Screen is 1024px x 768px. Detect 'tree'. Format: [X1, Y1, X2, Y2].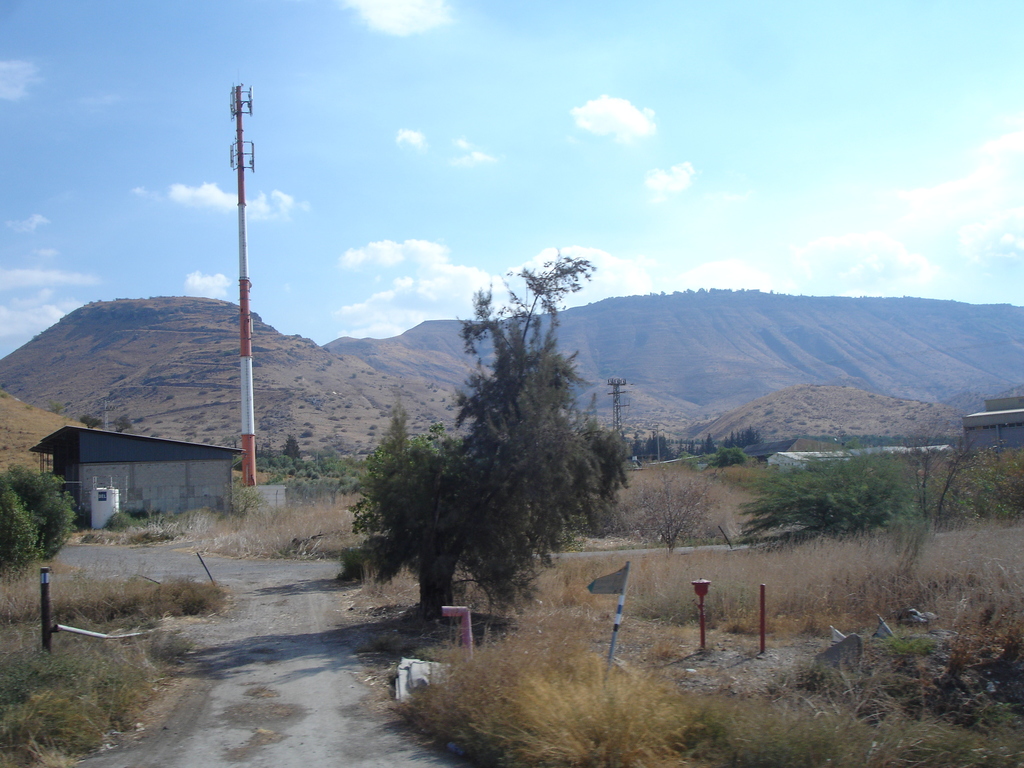
[915, 438, 977, 532].
